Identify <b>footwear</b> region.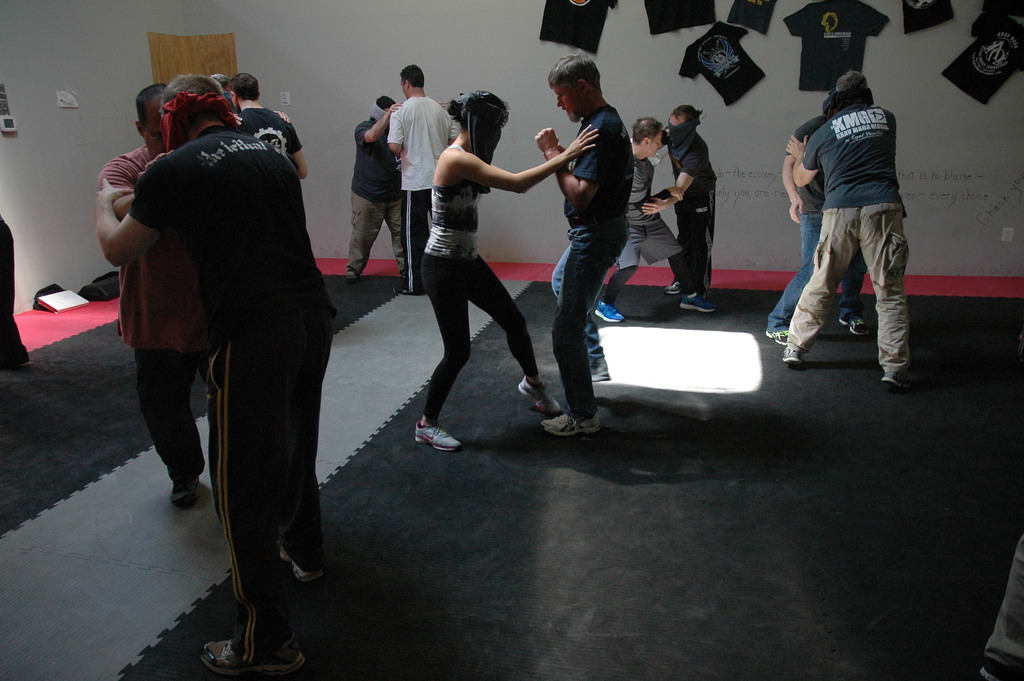
Region: [669,283,678,301].
